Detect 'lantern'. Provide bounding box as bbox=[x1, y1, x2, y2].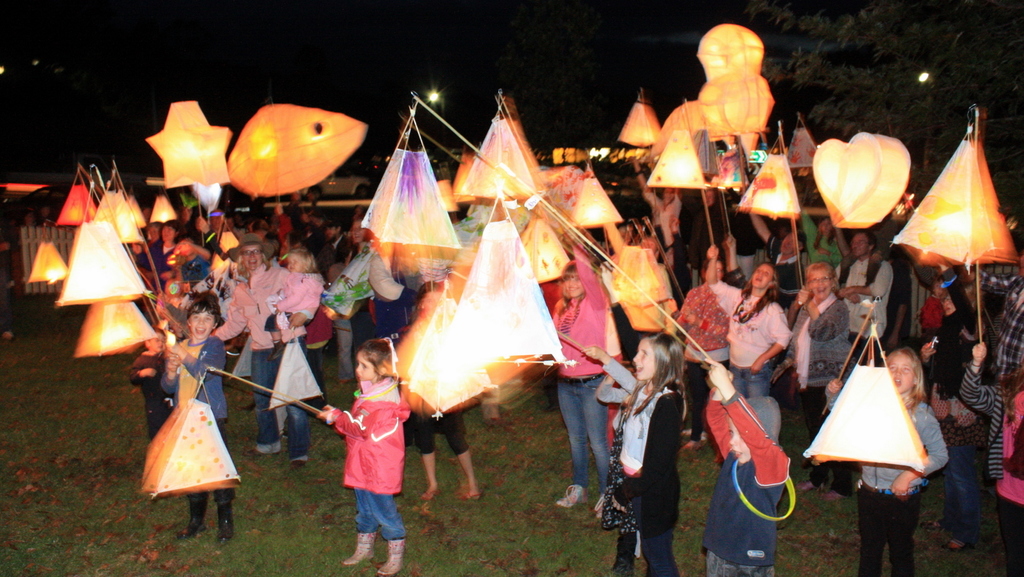
bbox=[567, 168, 625, 230].
